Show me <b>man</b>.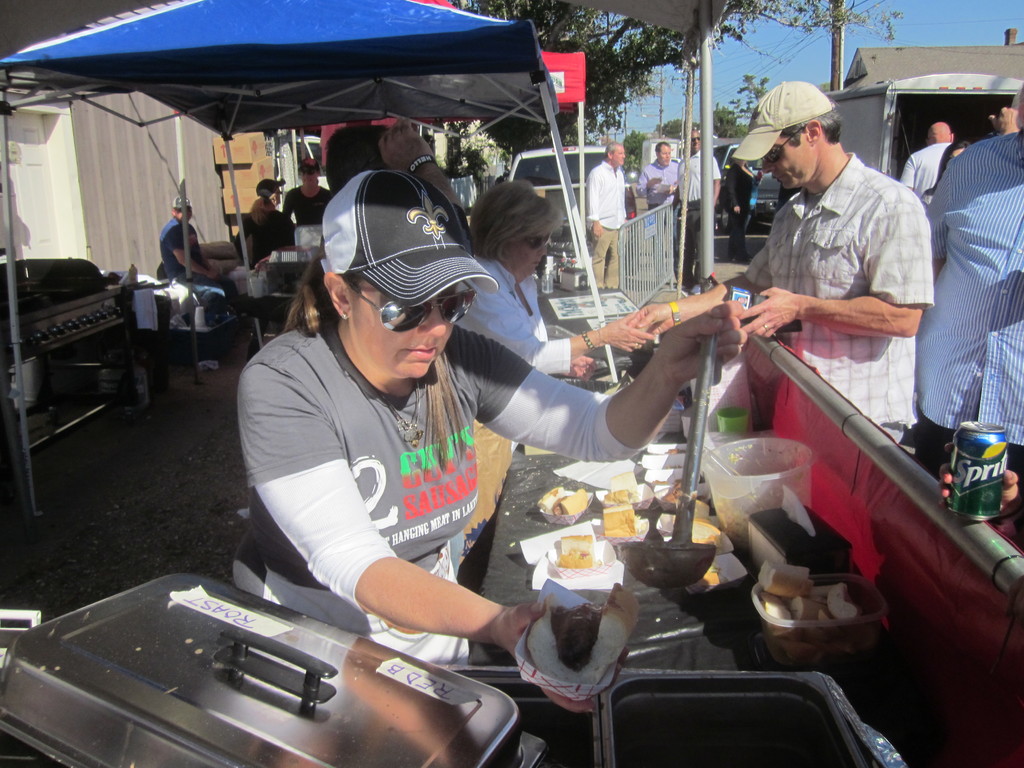
<b>man</b> is here: x1=633 y1=138 x2=692 y2=209.
